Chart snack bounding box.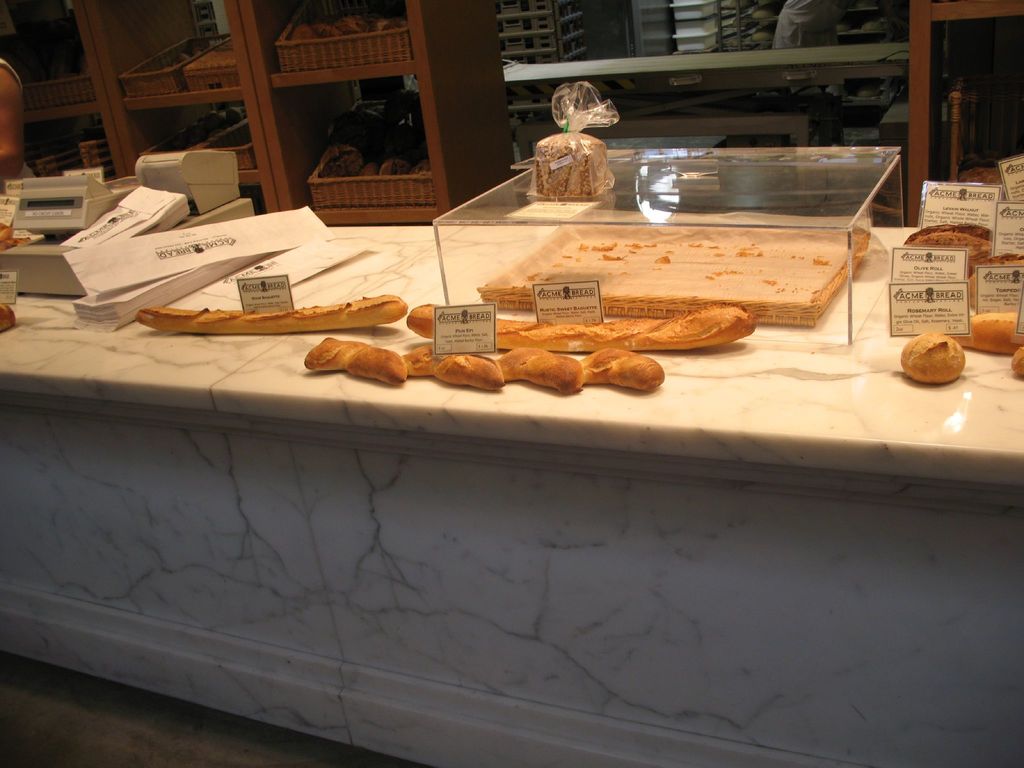
Charted: Rect(536, 132, 604, 196).
